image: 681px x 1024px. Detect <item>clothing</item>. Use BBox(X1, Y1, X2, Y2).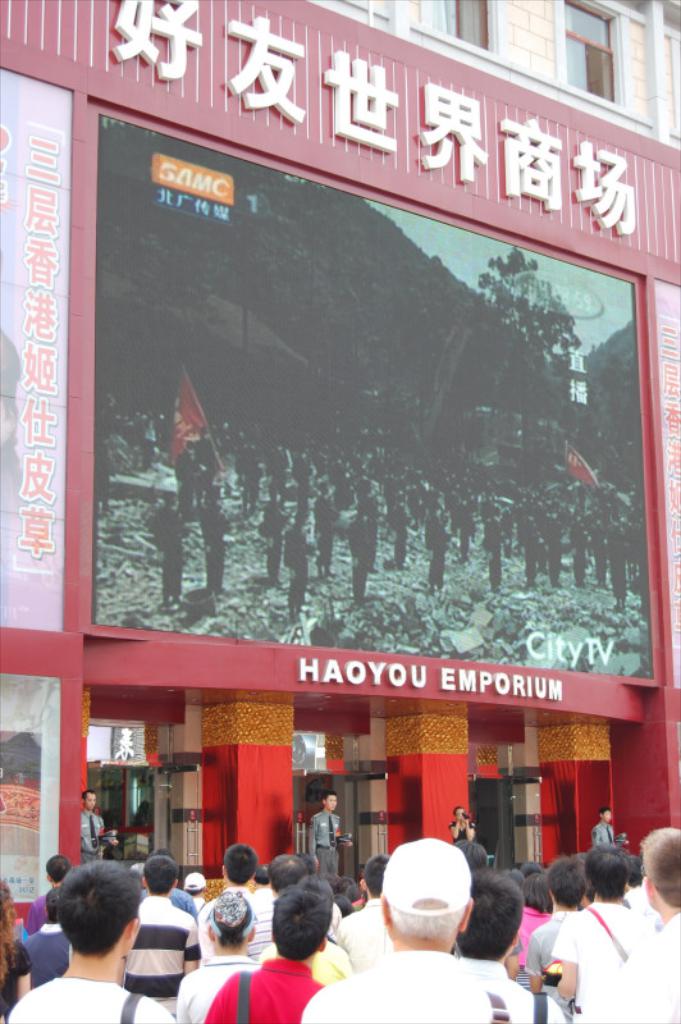
BBox(351, 511, 371, 594).
